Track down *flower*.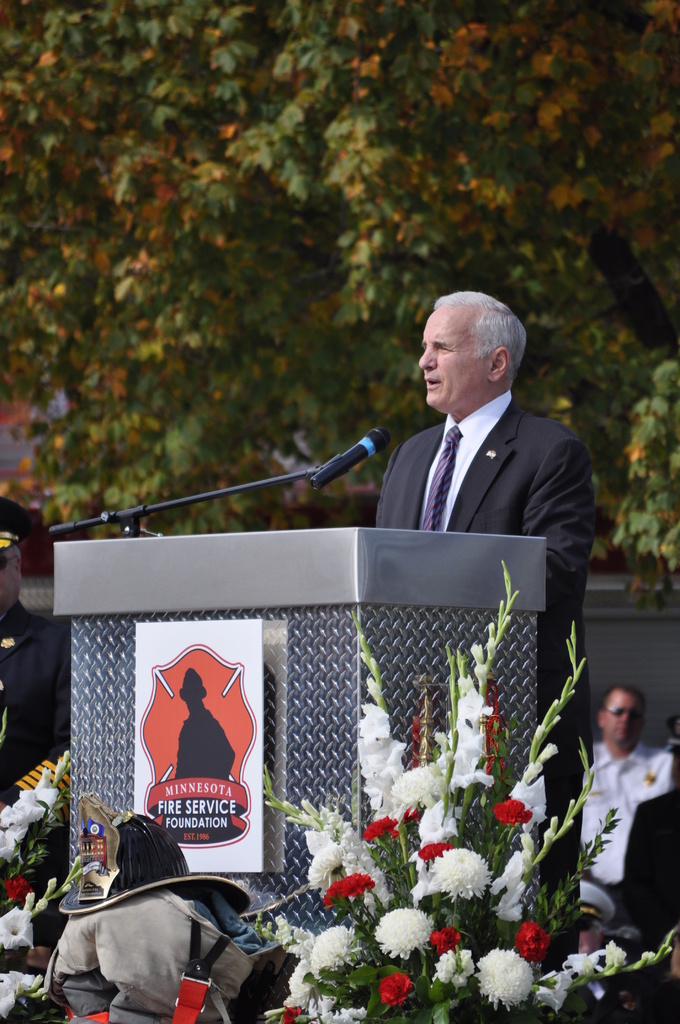
Tracked to detection(359, 700, 401, 810).
